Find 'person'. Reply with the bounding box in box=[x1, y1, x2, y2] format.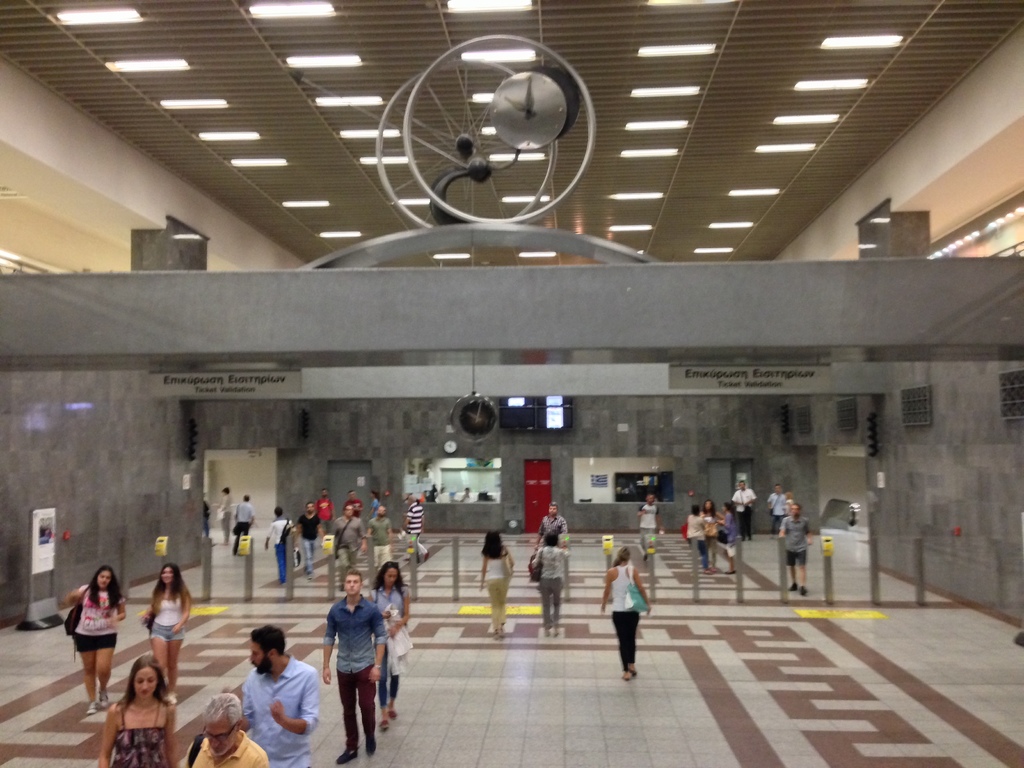
box=[630, 497, 657, 555].
